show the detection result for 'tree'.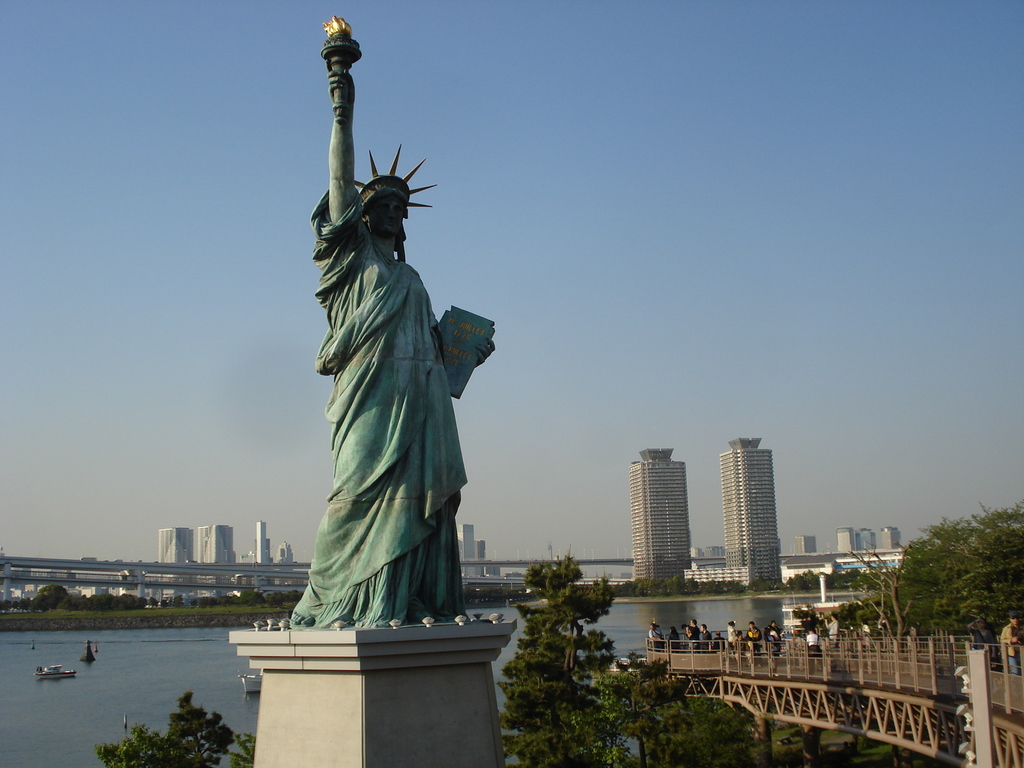
90:684:250:767.
